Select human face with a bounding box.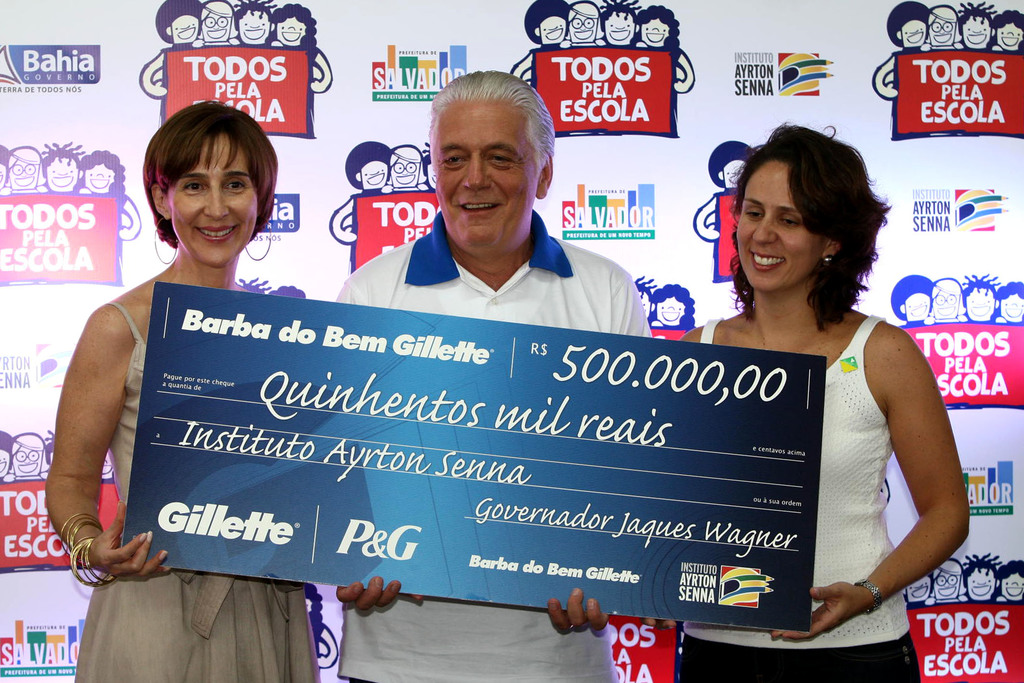
pyautogui.locateOnScreen(929, 18, 955, 47).
